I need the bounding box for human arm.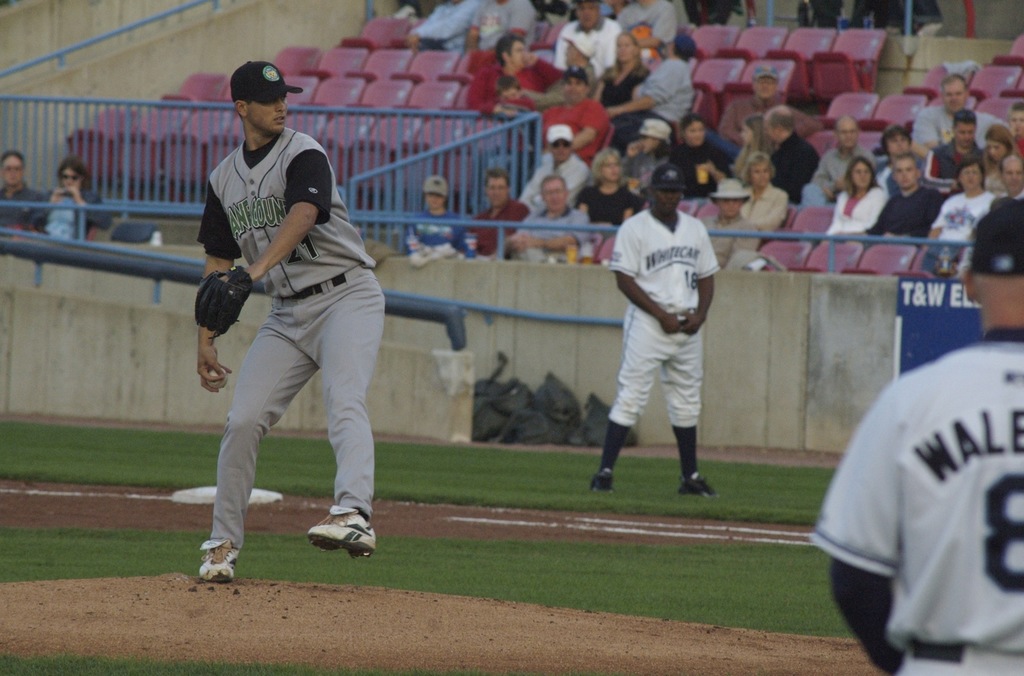
Here it is: [188, 145, 340, 335].
